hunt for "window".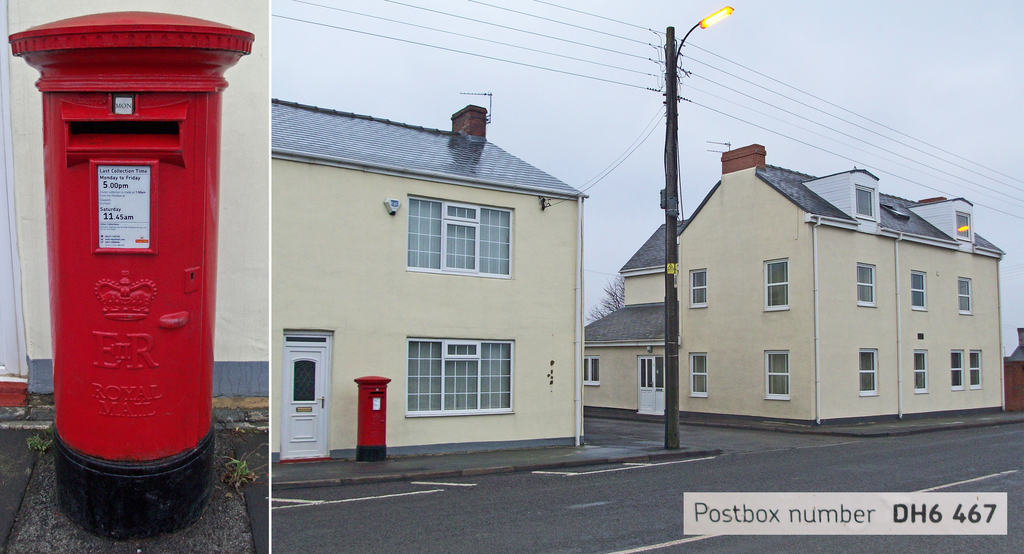
Hunted down at crop(404, 197, 516, 276).
